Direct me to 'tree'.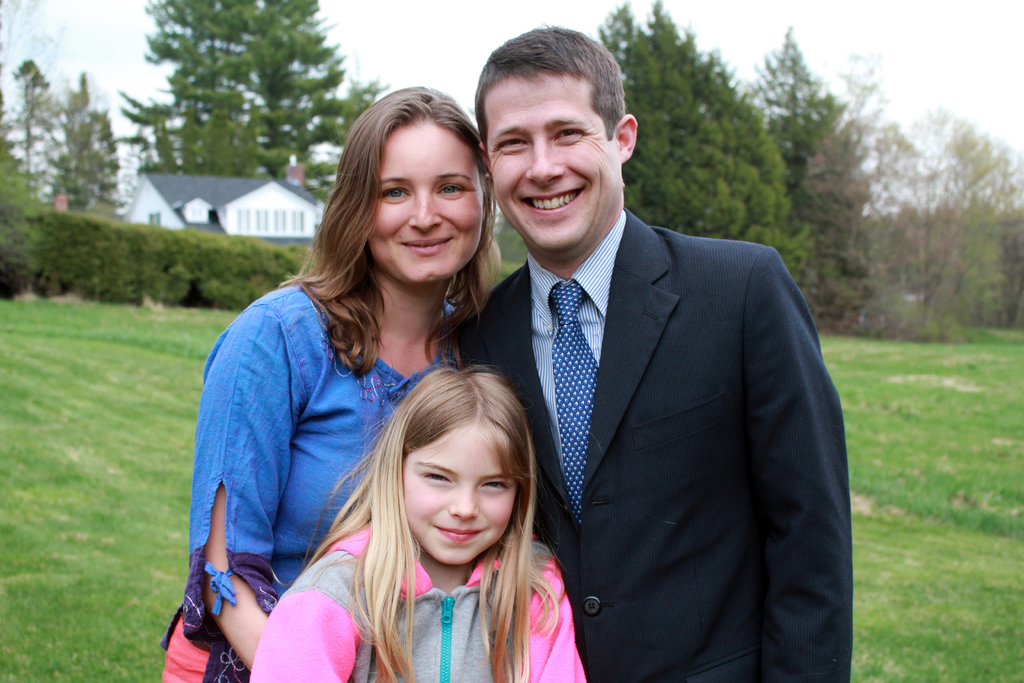
Direction: 941 112 1023 327.
